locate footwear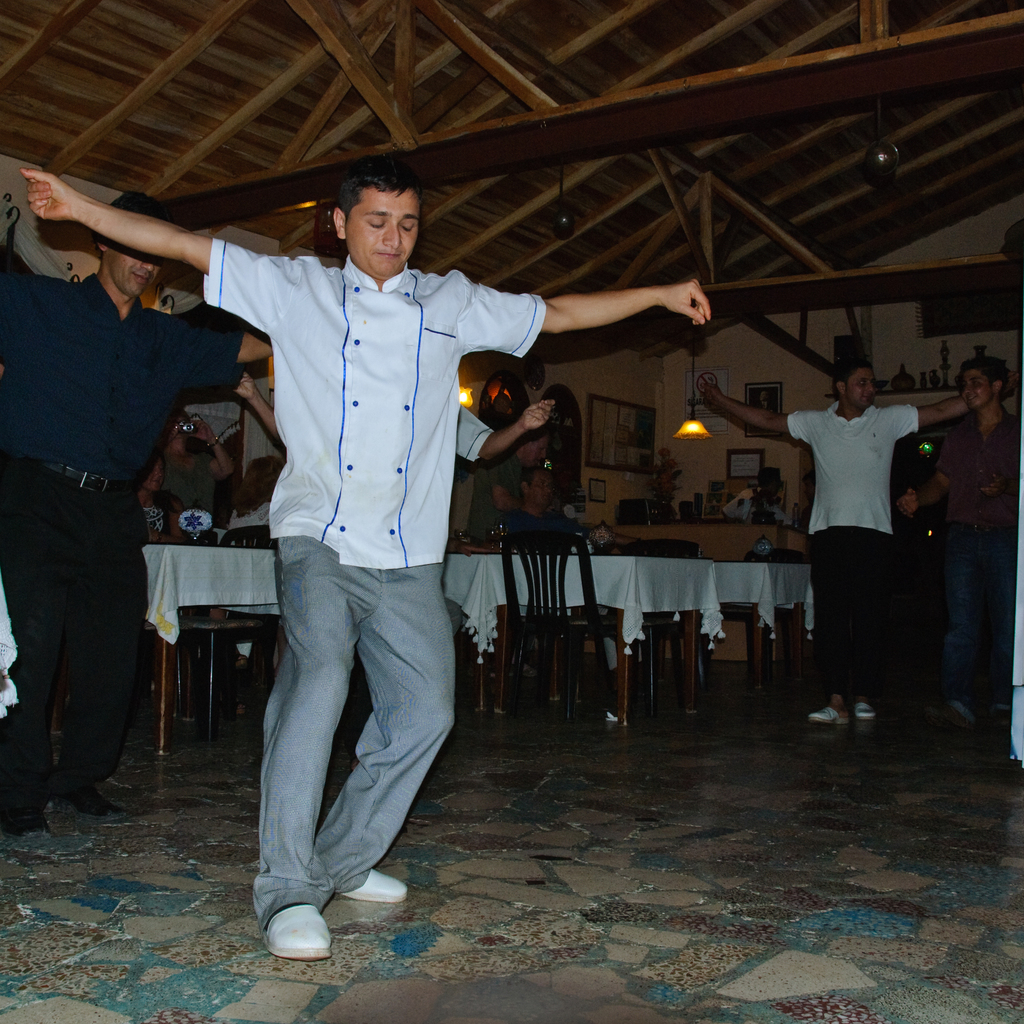
bbox=[0, 805, 52, 835]
